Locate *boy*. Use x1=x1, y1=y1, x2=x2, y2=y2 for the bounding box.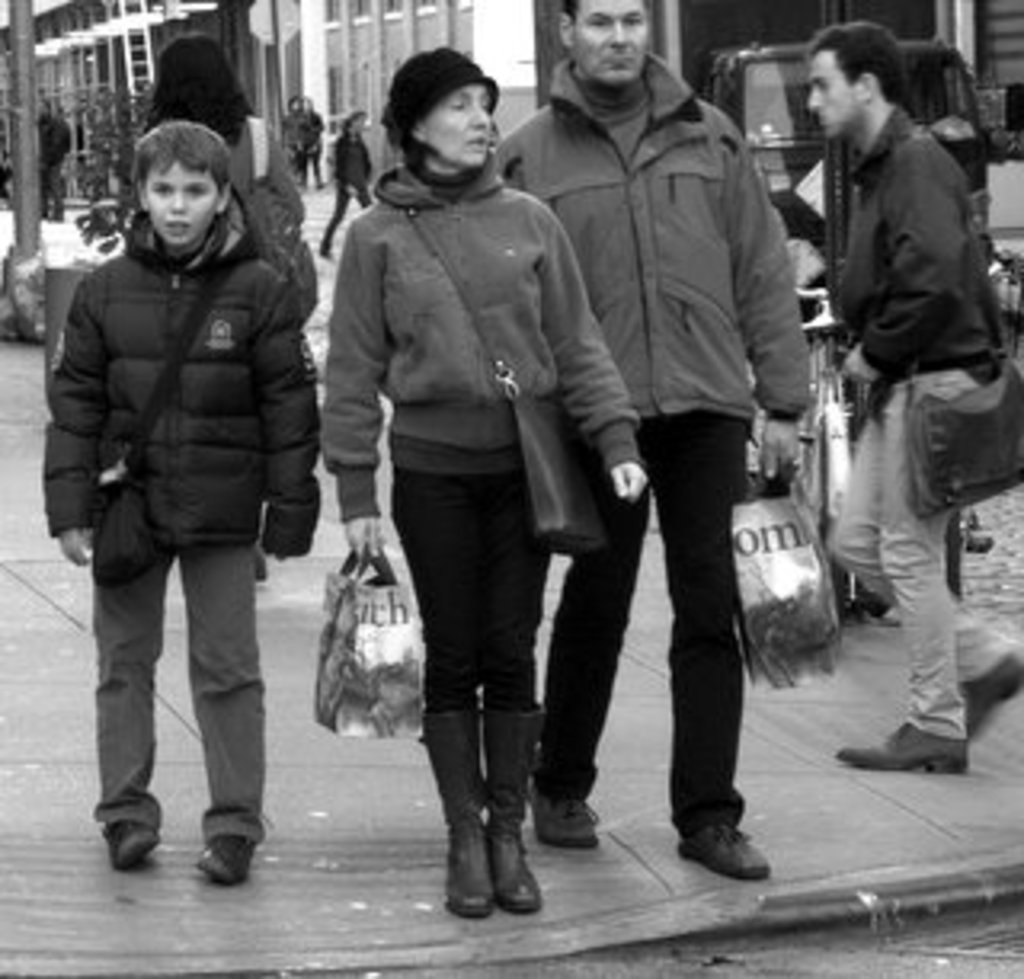
x1=51, y1=134, x2=323, y2=918.
